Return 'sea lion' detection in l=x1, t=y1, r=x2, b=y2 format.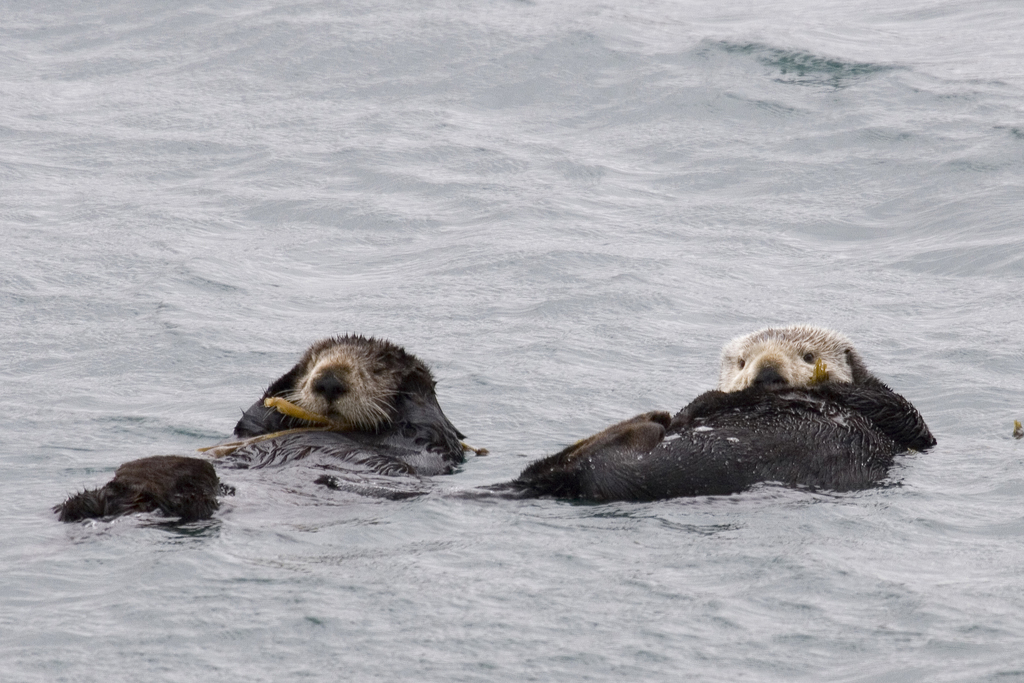
l=51, t=454, r=218, b=525.
